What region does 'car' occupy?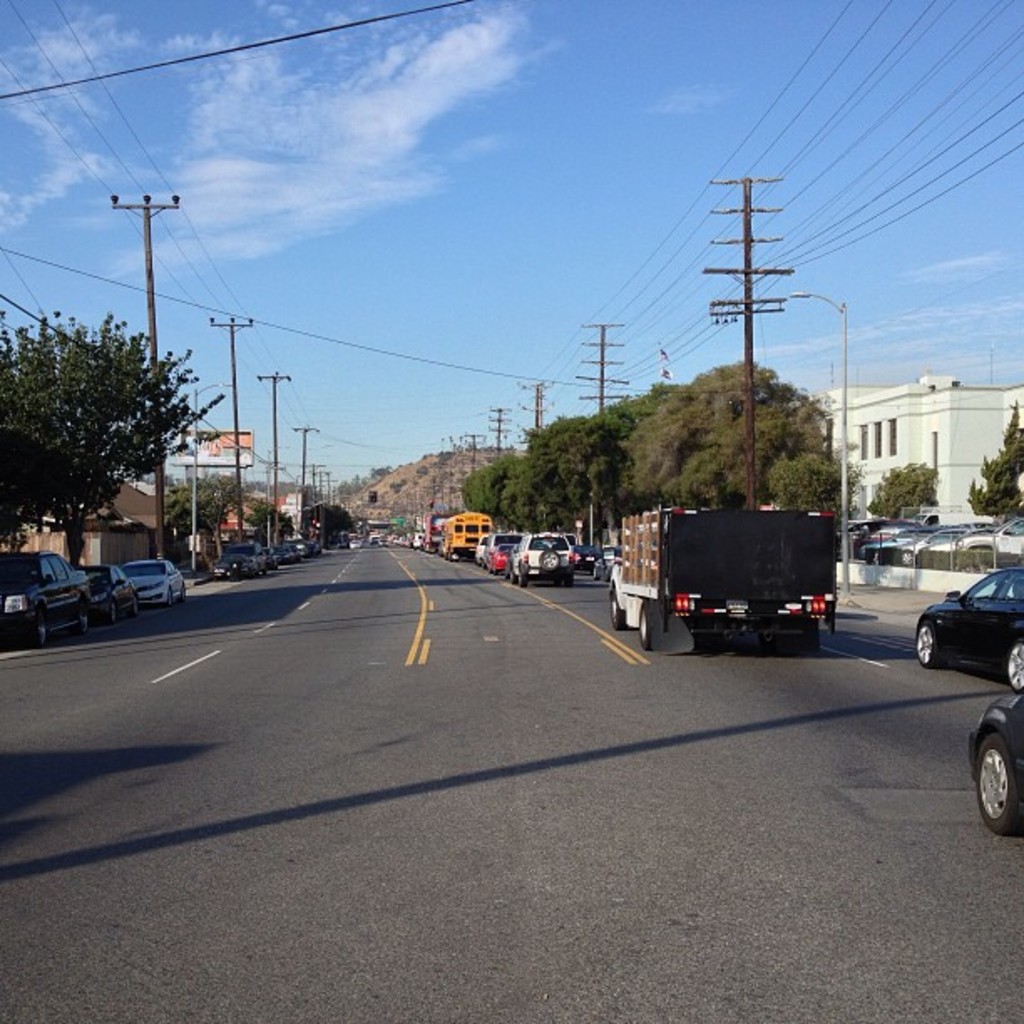
region(80, 564, 136, 621).
